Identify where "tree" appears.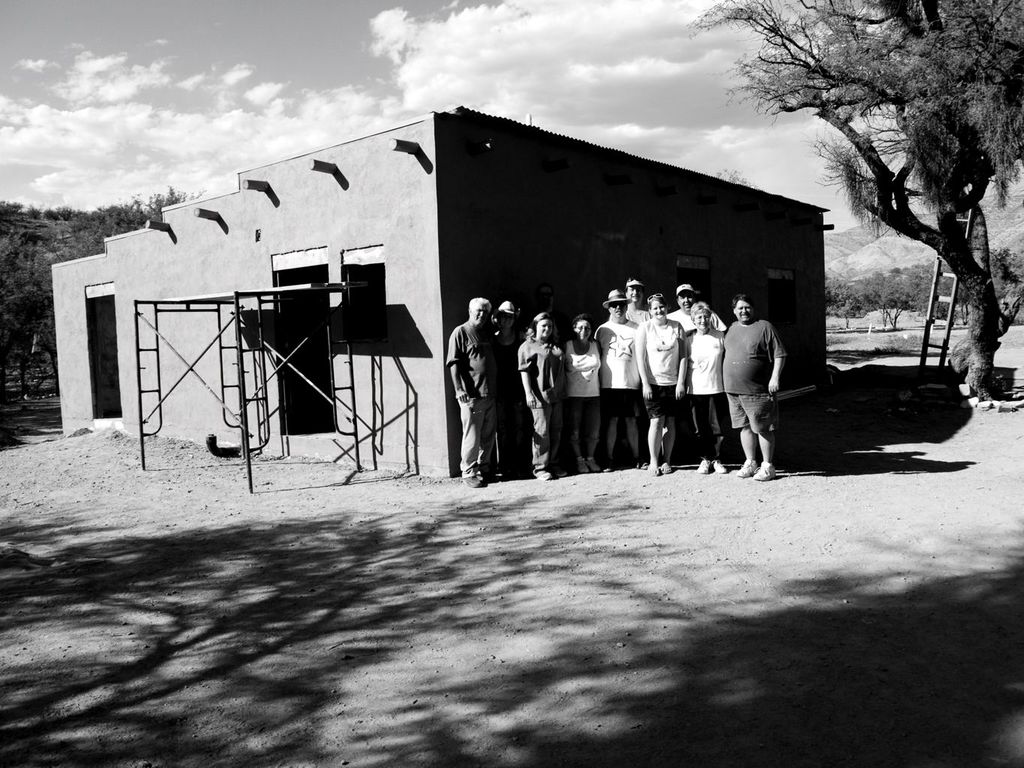
Appears at 680:0:1023:405.
